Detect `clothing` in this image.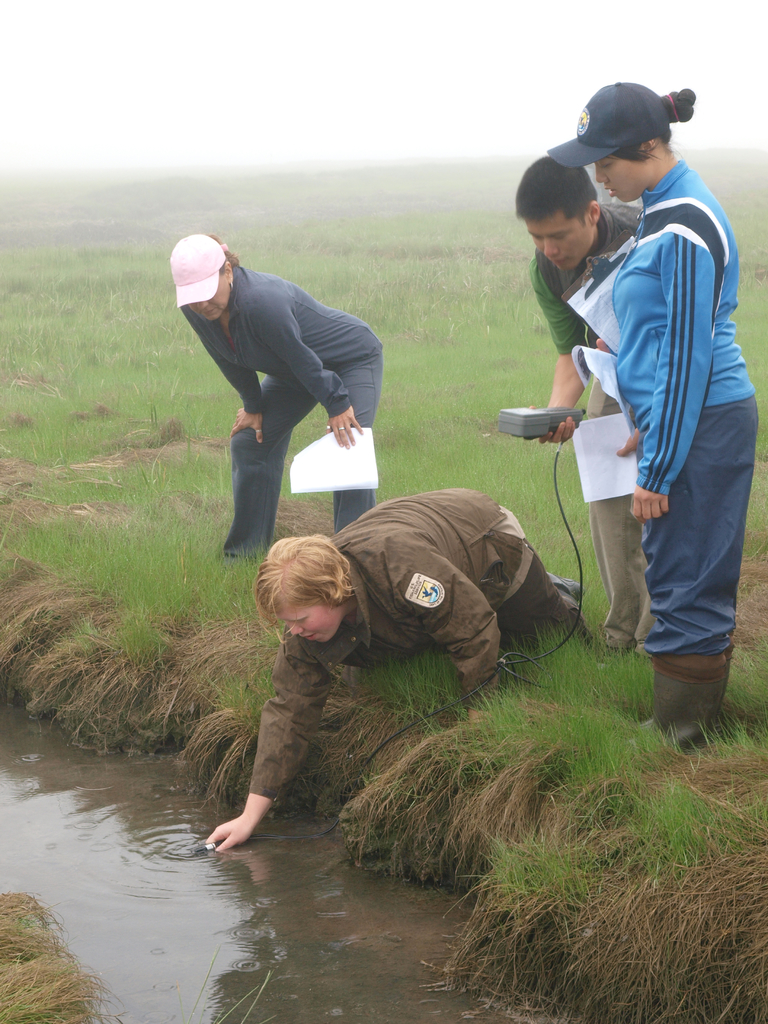
Detection: 530/199/649/648.
